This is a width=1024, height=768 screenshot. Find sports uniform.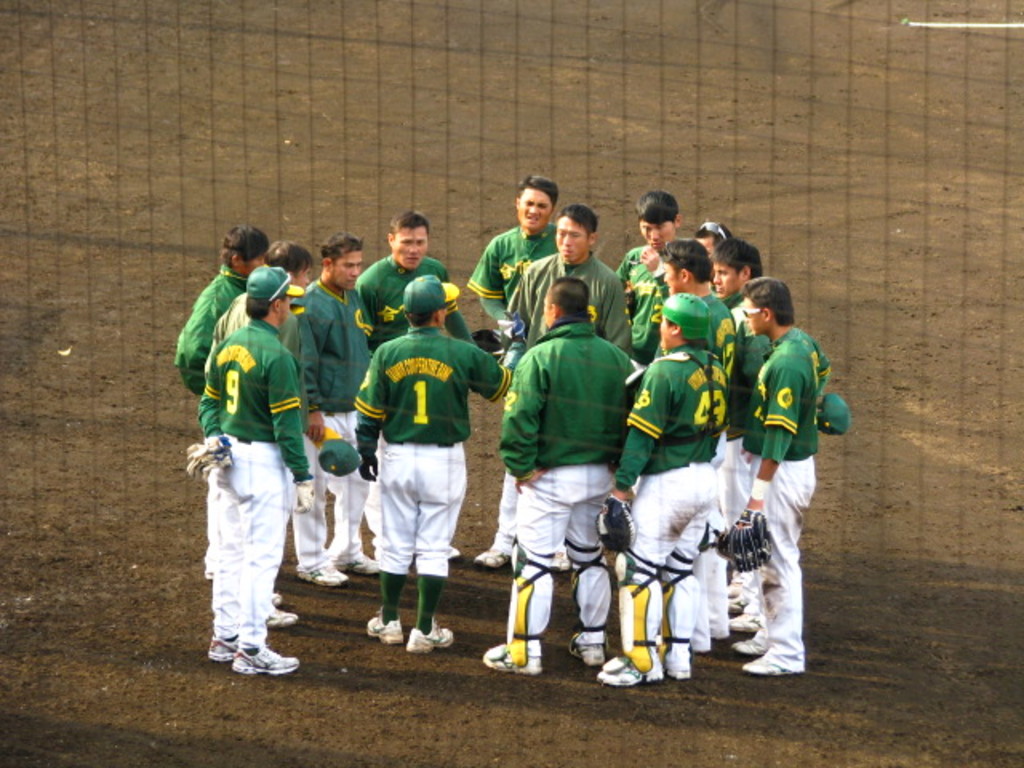
Bounding box: 357 256 464 565.
